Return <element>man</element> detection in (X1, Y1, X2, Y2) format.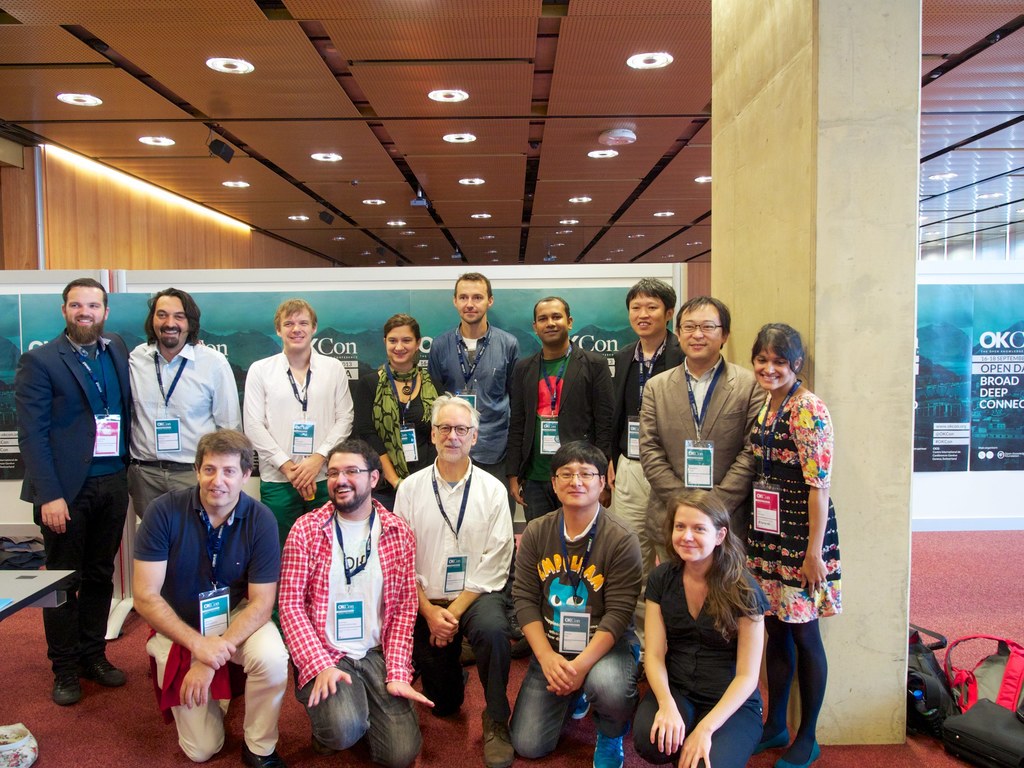
(500, 436, 644, 767).
